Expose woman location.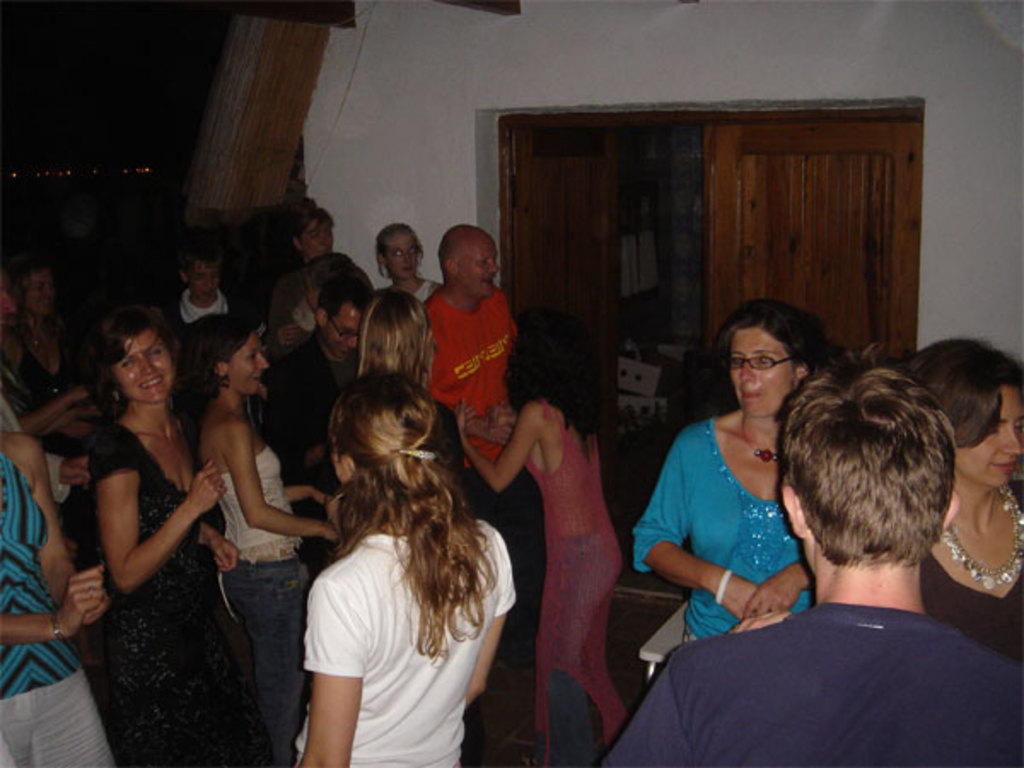
Exposed at 452:329:642:766.
